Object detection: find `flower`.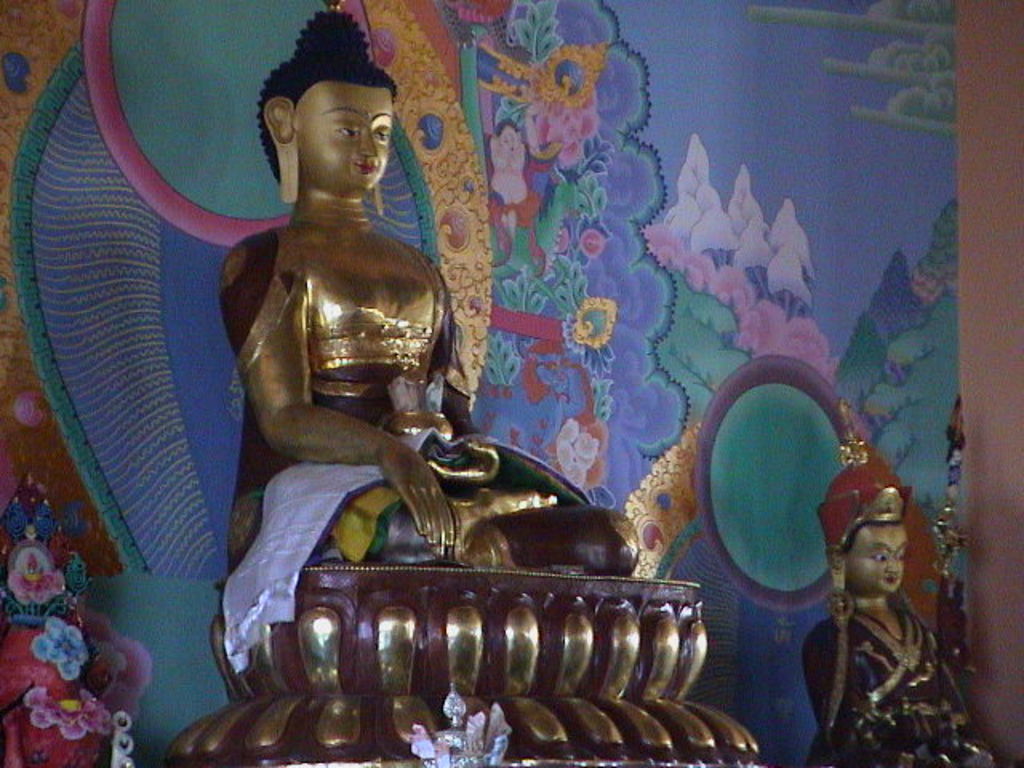
select_region(86, 608, 149, 710).
